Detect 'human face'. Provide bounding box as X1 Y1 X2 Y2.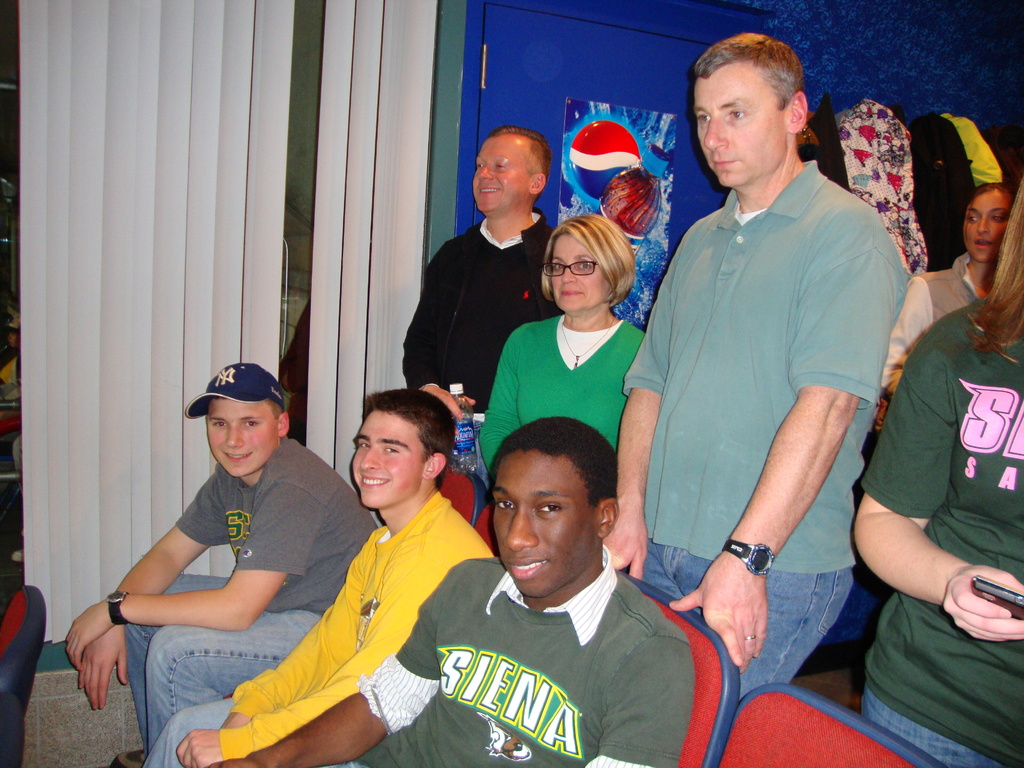
694 73 783 186.
